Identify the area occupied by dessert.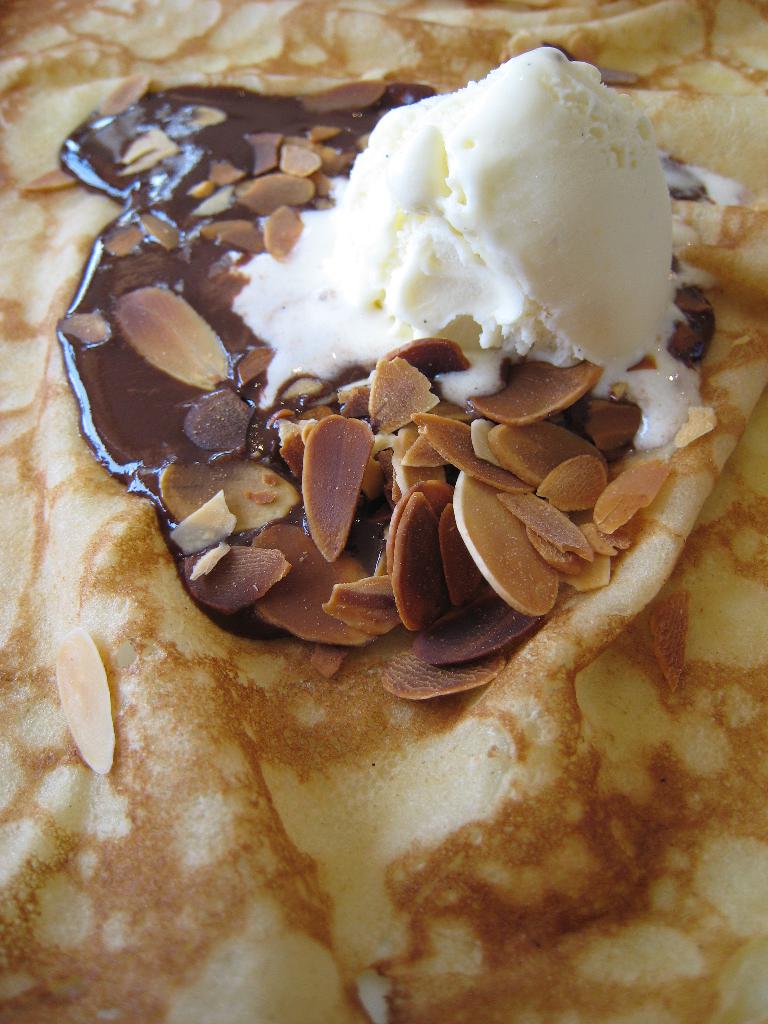
Area: locate(59, 47, 717, 695).
